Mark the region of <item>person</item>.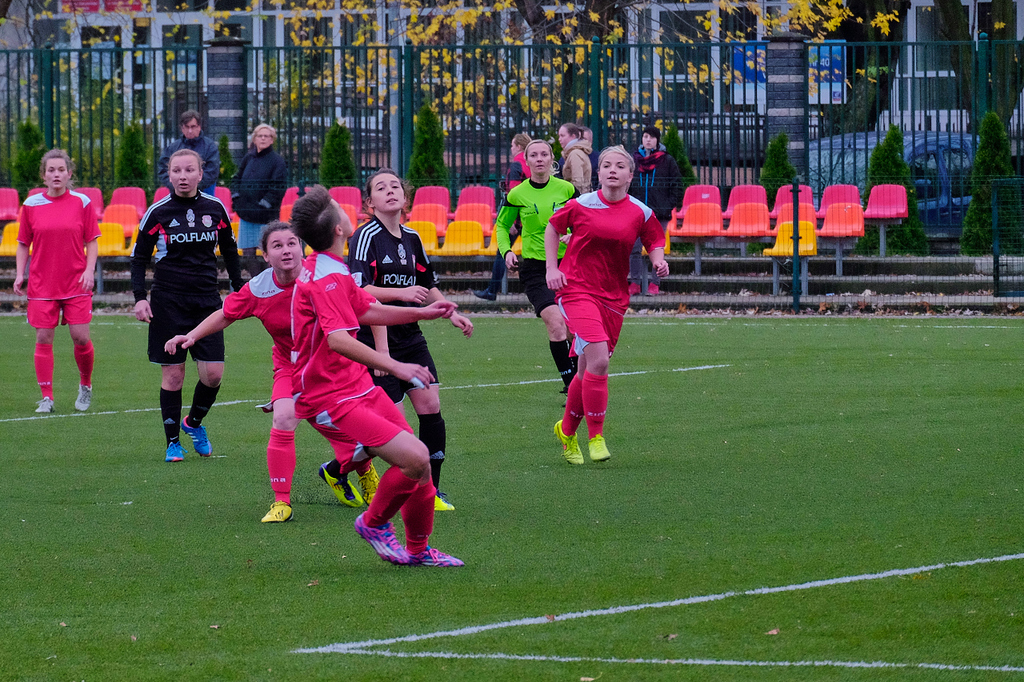
Region: (494, 141, 582, 397).
